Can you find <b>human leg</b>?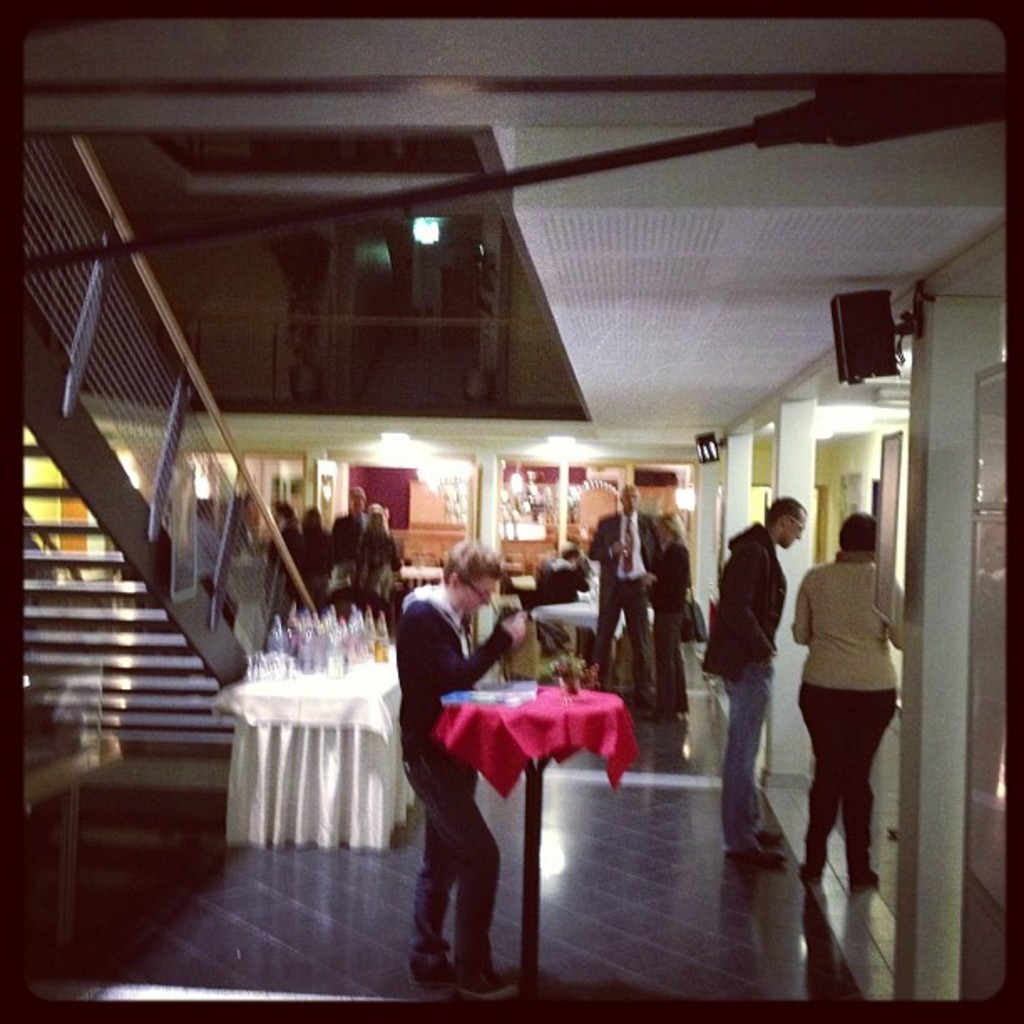
Yes, bounding box: detection(801, 664, 832, 882).
